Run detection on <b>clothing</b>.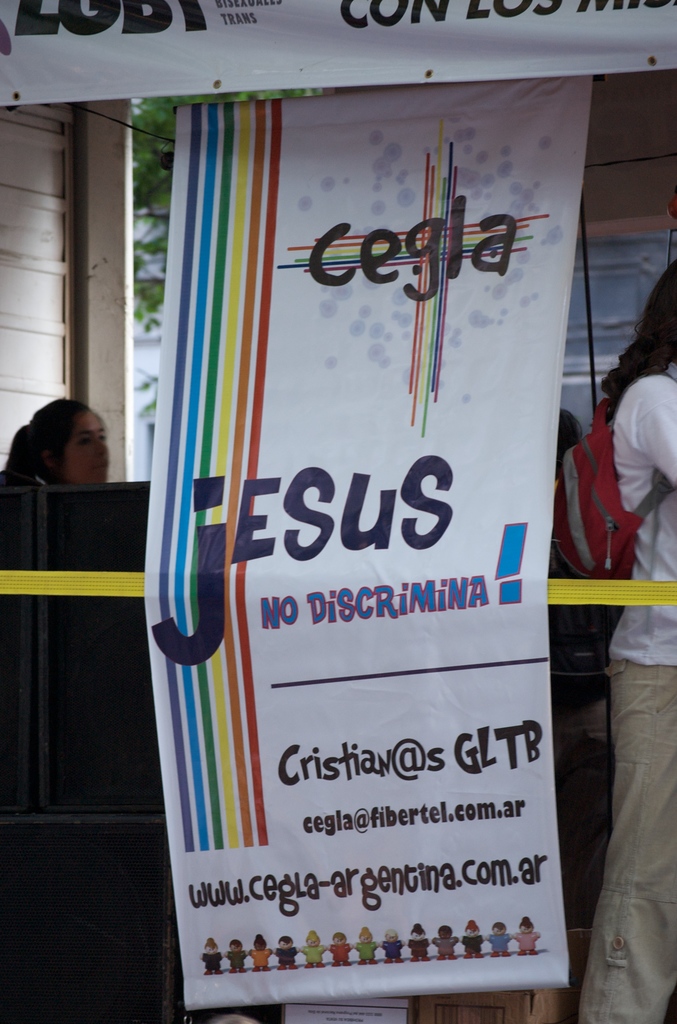
Result: [329, 942, 352, 960].
